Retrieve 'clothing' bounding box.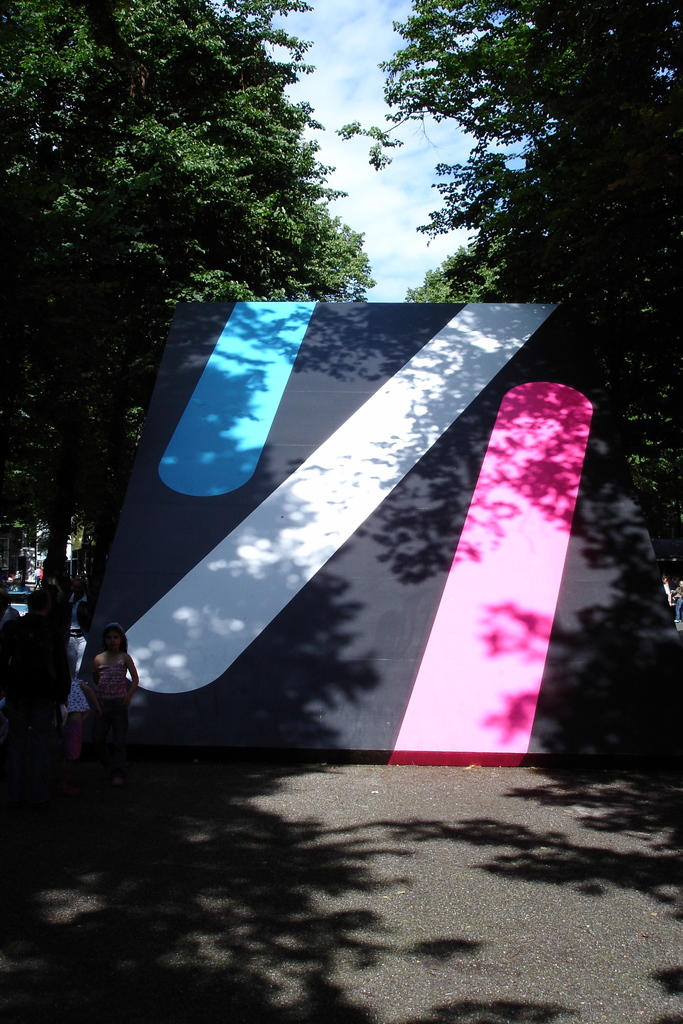
Bounding box: x1=664, y1=583, x2=671, y2=594.
